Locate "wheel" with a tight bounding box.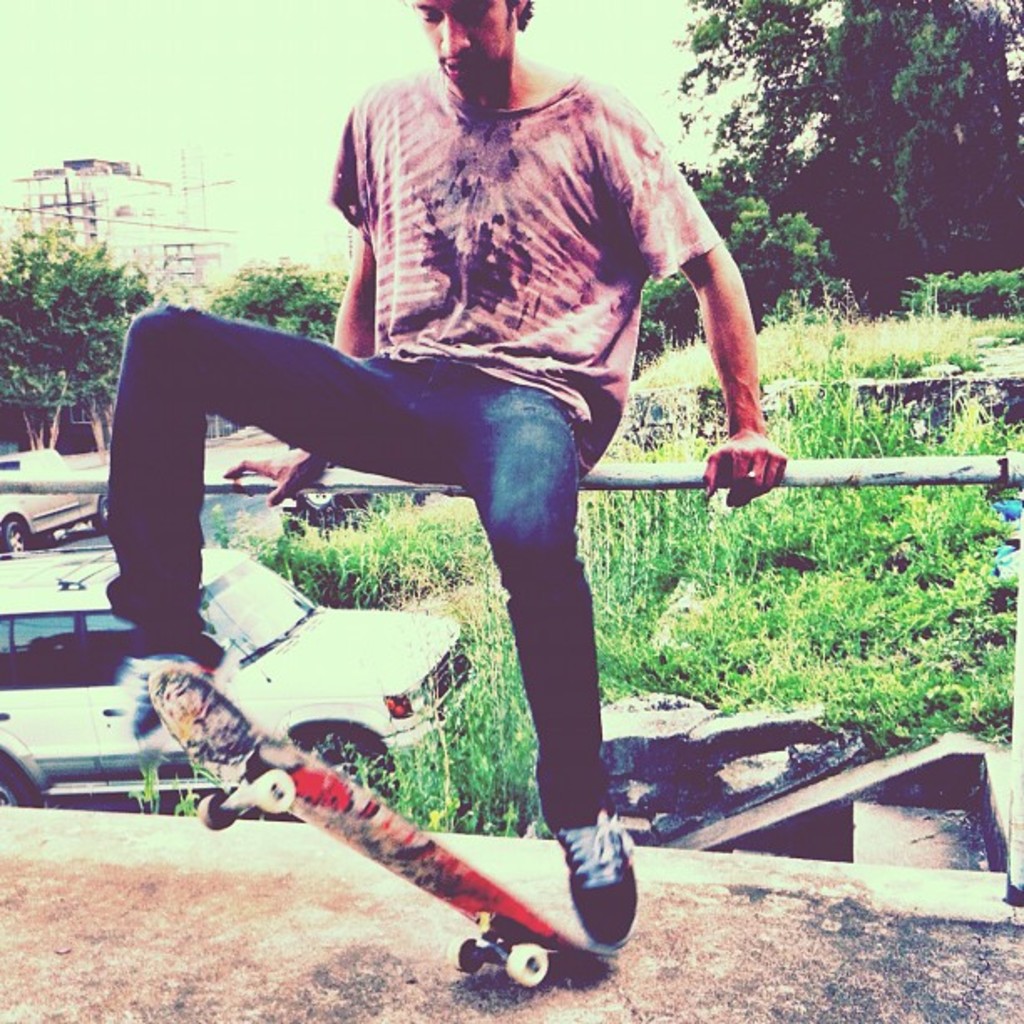
pyautogui.locateOnScreen(0, 514, 28, 552).
